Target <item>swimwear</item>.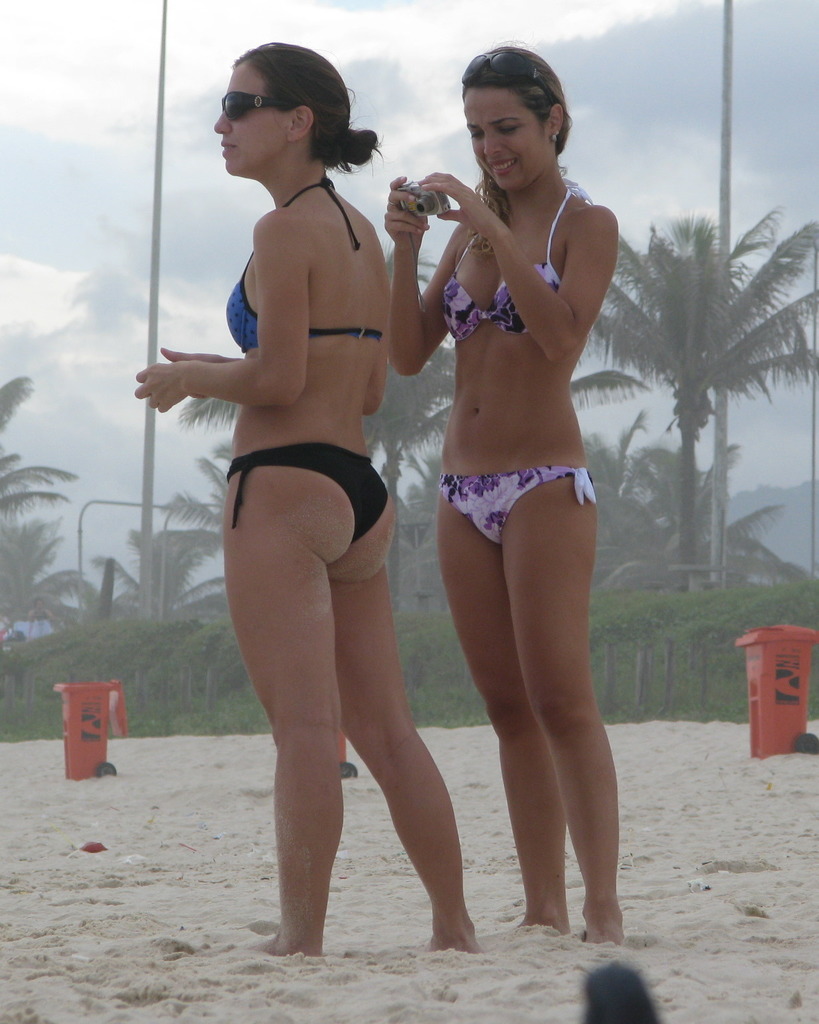
Target region: bbox=(225, 443, 385, 537).
